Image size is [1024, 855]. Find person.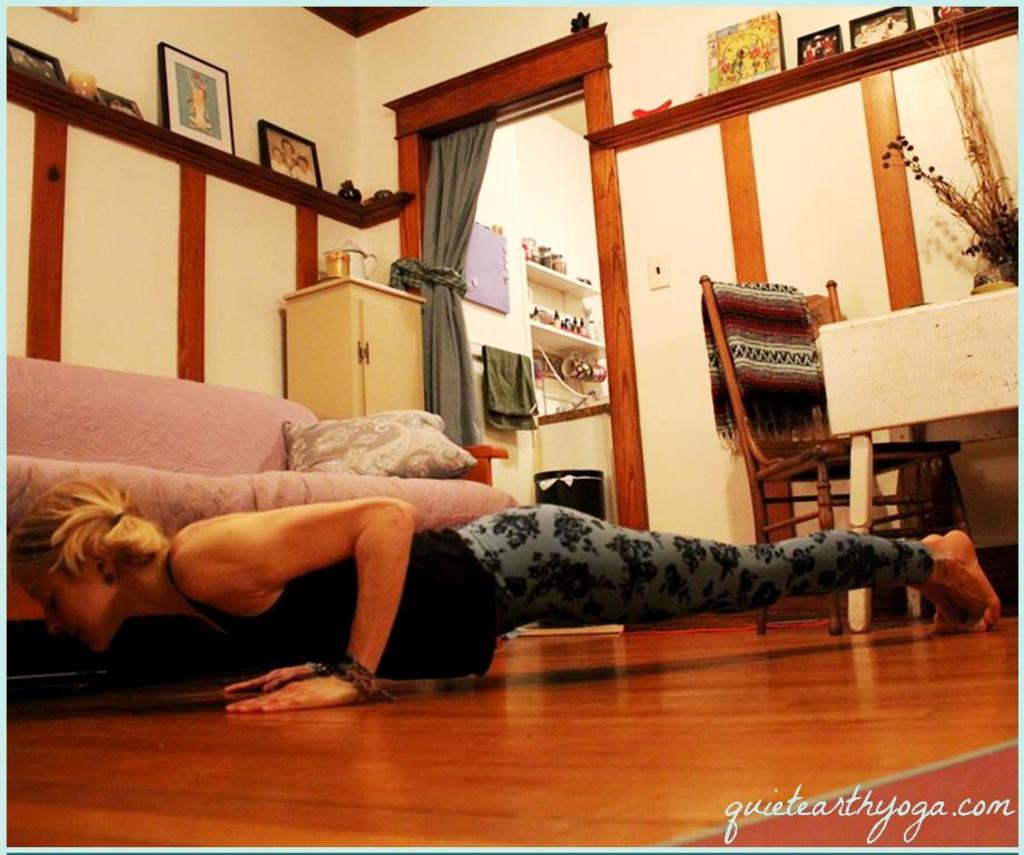
{"left": 6, "top": 476, "right": 1002, "bottom": 718}.
